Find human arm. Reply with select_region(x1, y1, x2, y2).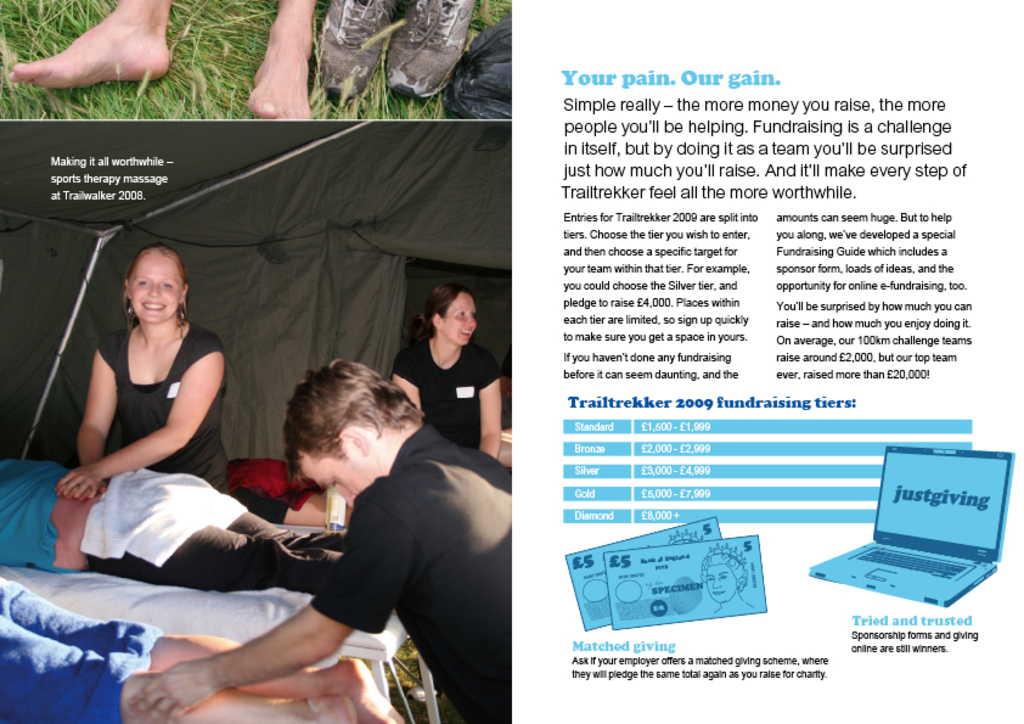
select_region(60, 350, 229, 501).
